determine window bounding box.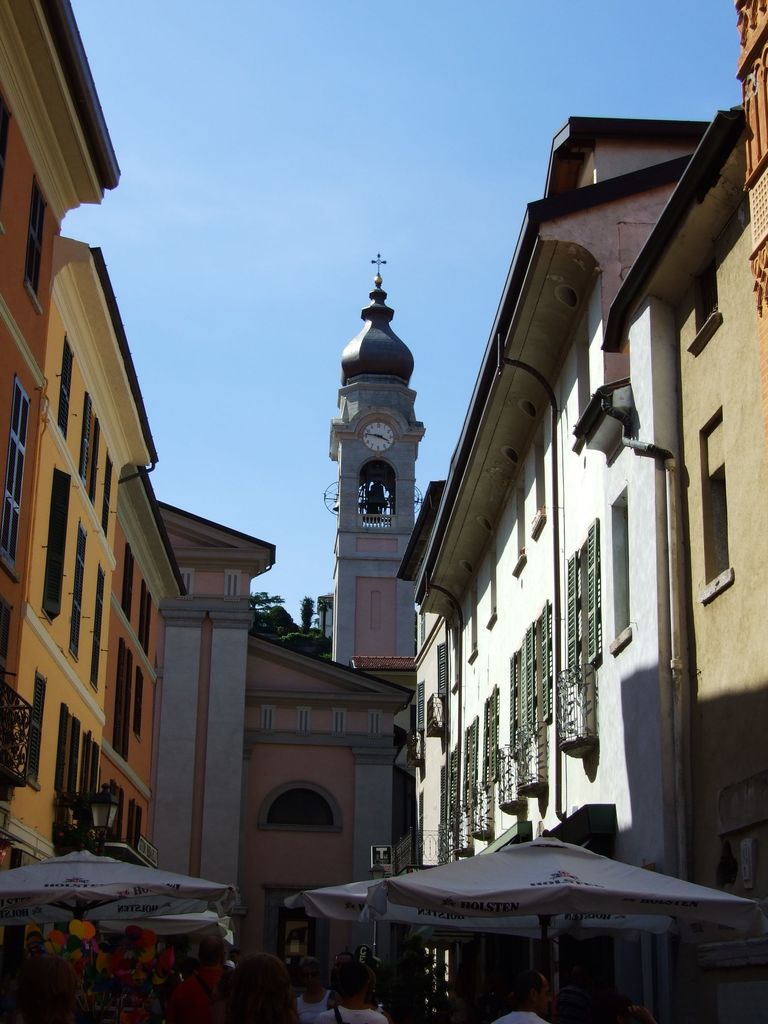
Determined: rect(436, 642, 450, 698).
